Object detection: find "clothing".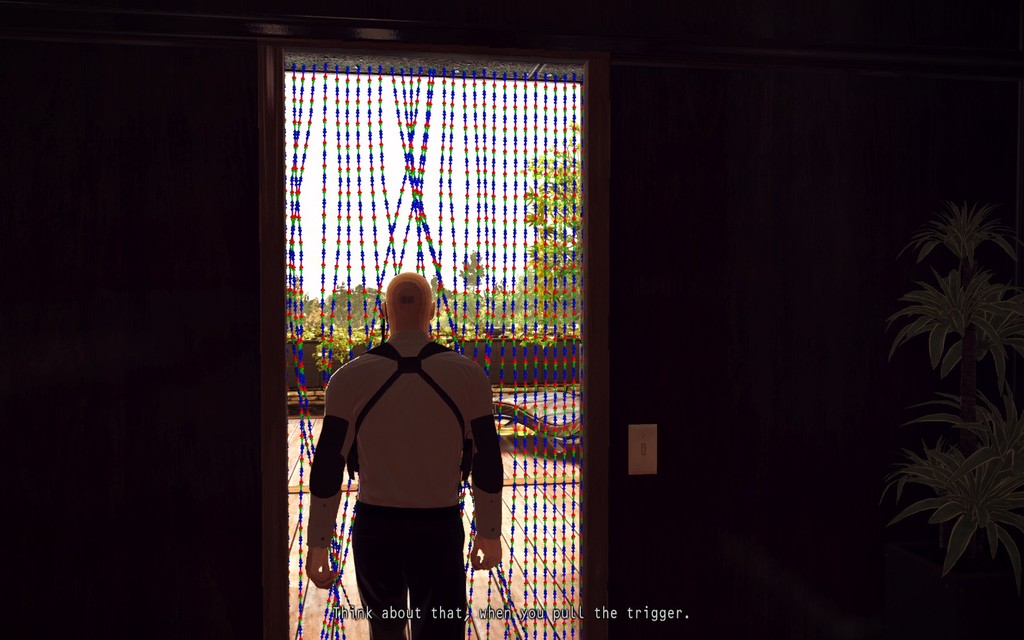
rect(319, 301, 485, 614).
